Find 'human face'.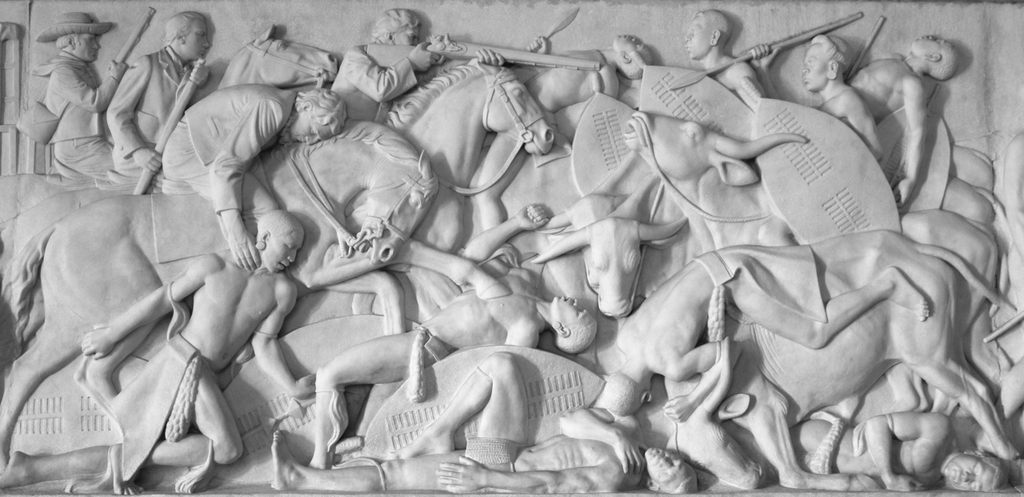
l=393, t=26, r=418, b=49.
